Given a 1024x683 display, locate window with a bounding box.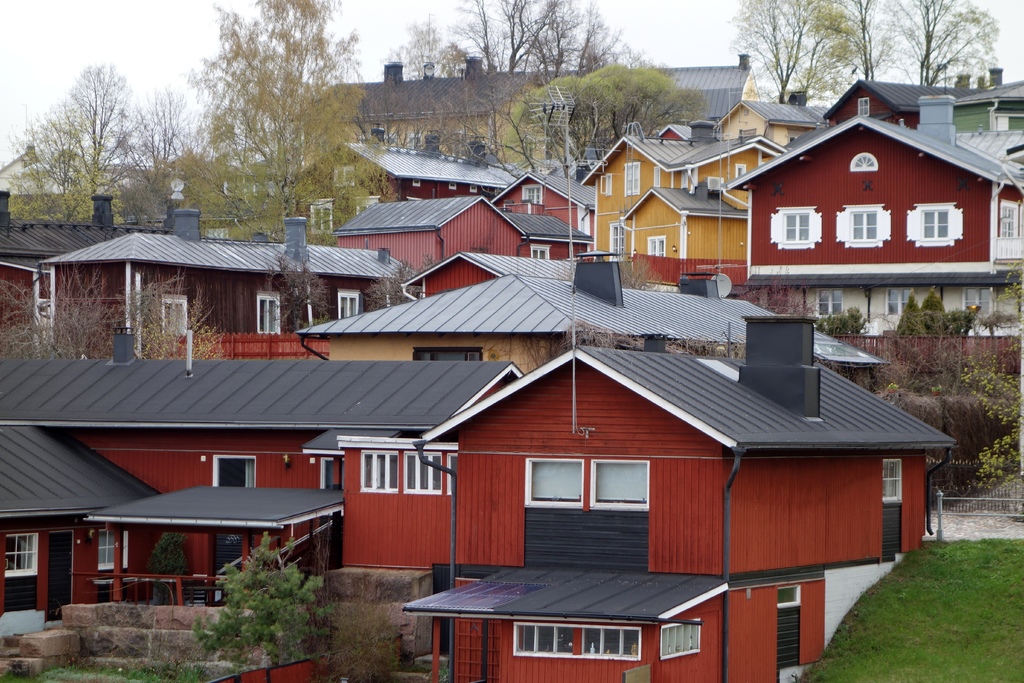
Located: (x1=255, y1=292, x2=283, y2=334).
